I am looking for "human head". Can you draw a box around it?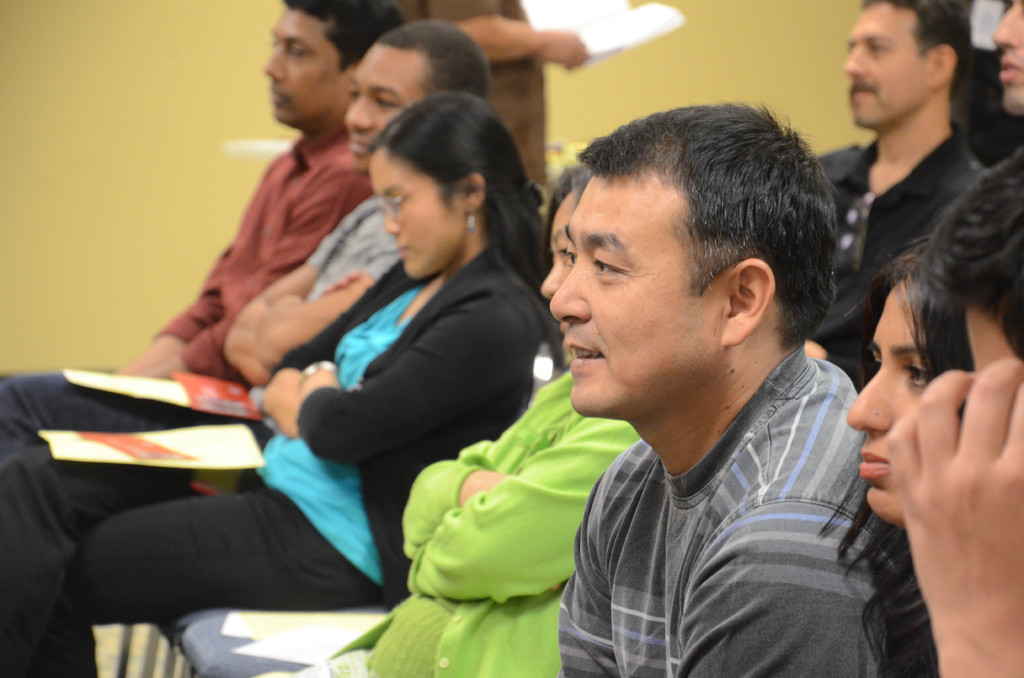
Sure, the bounding box is select_region(990, 0, 1023, 119).
